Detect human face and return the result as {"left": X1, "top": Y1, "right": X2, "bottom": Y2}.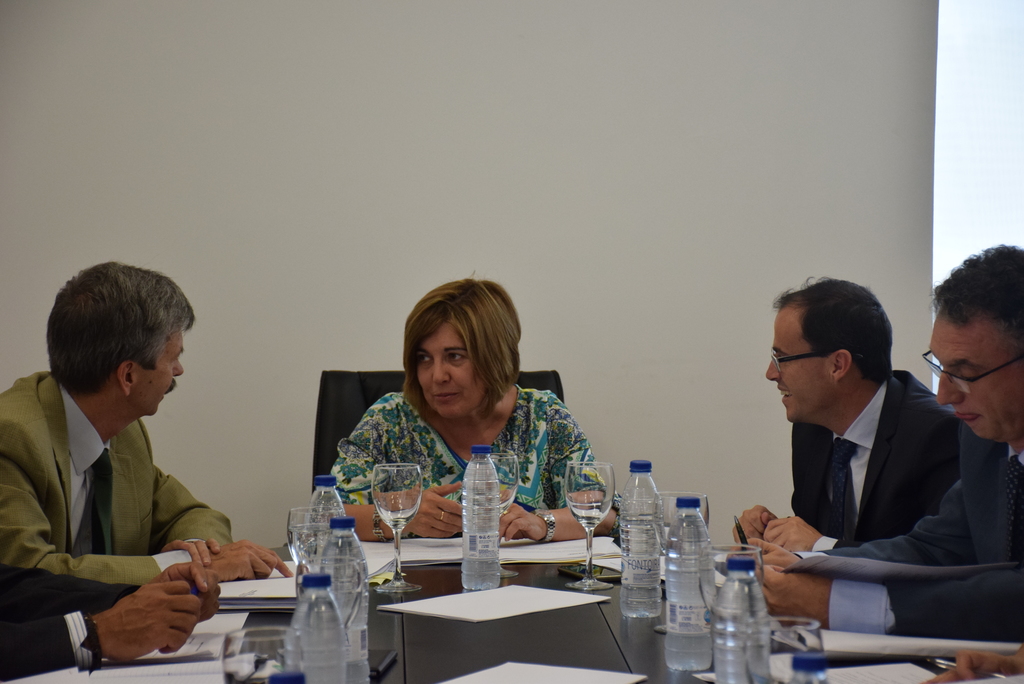
{"left": 147, "top": 327, "right": 186, "bottom": 415}.
